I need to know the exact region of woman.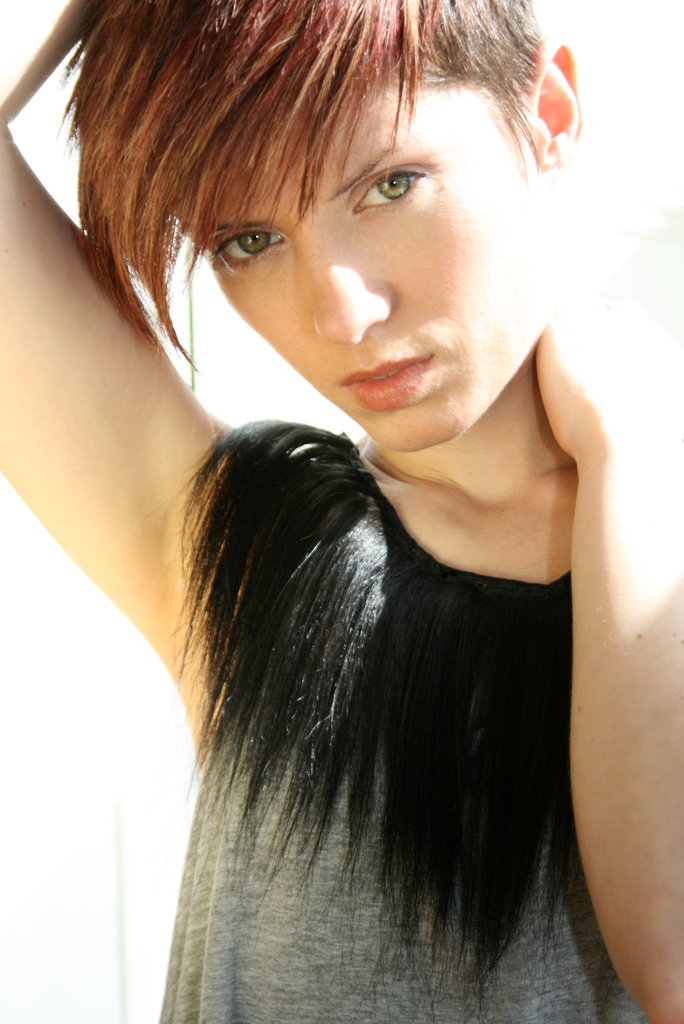
Region: <region>0, 0, 683, 1018</region>.
